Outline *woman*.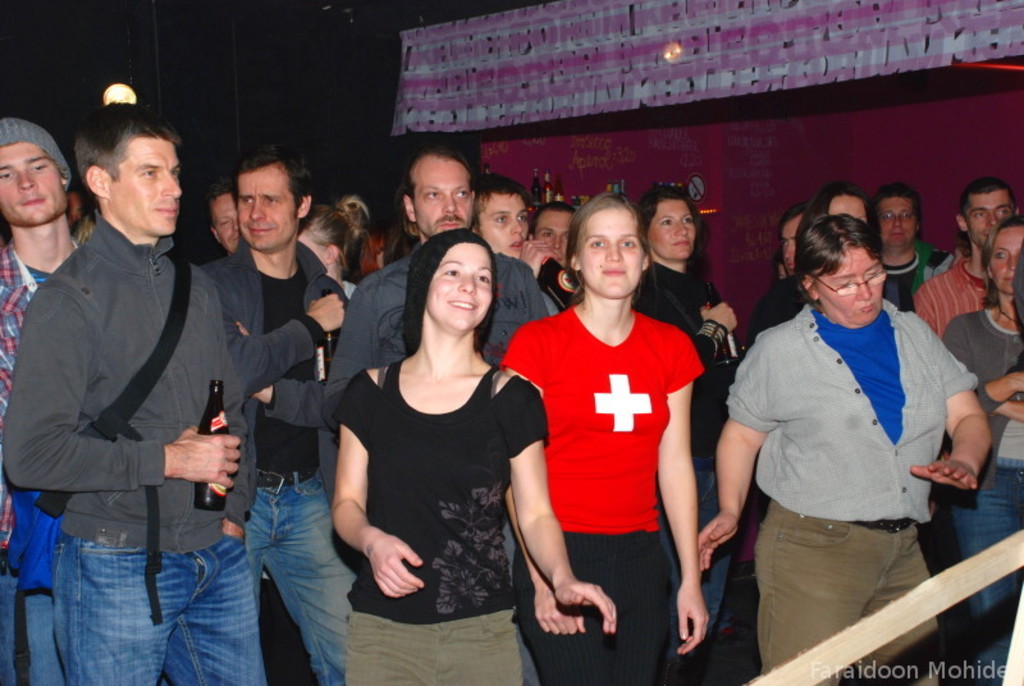
Outline: [943, 211, 1023, 649].
